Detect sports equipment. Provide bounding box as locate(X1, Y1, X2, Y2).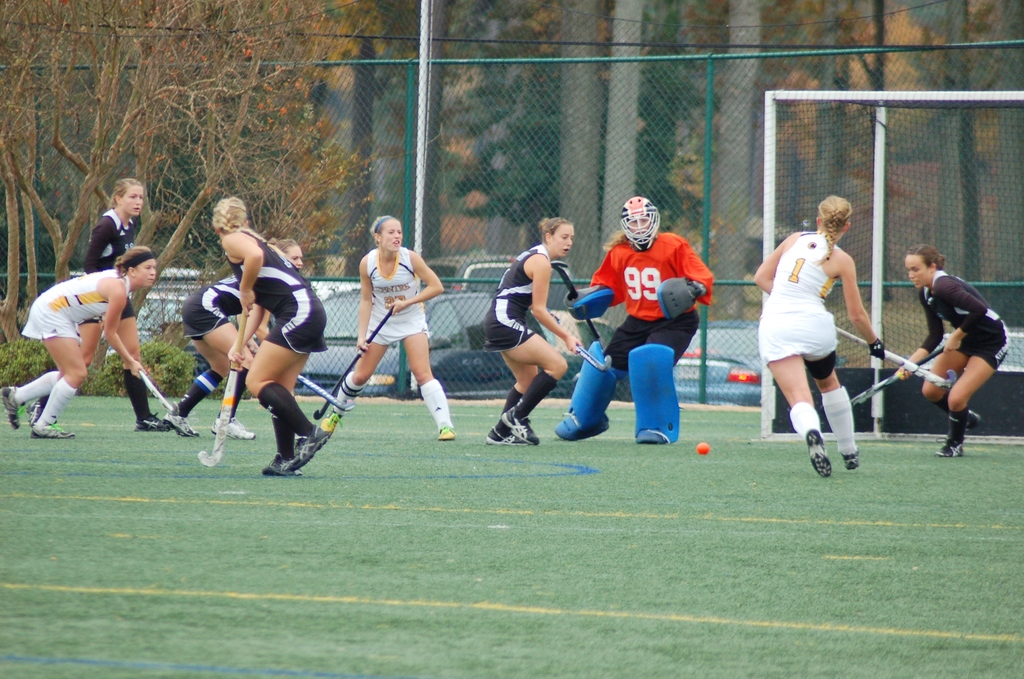
locate(851, 342, 942, 411).
